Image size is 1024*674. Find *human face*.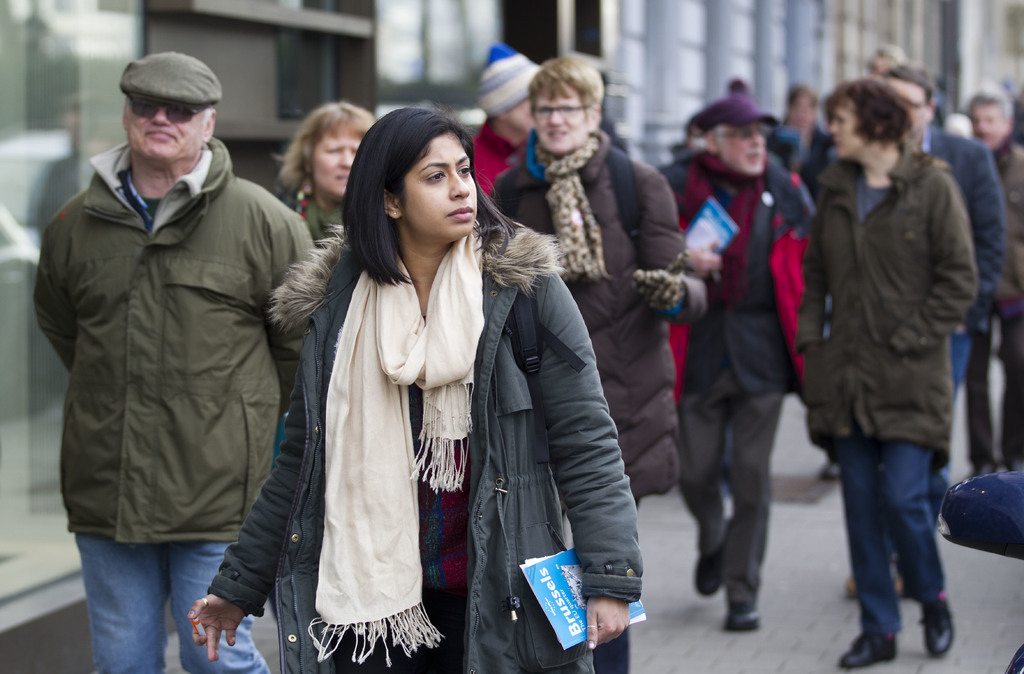
[398,129,476,231].
